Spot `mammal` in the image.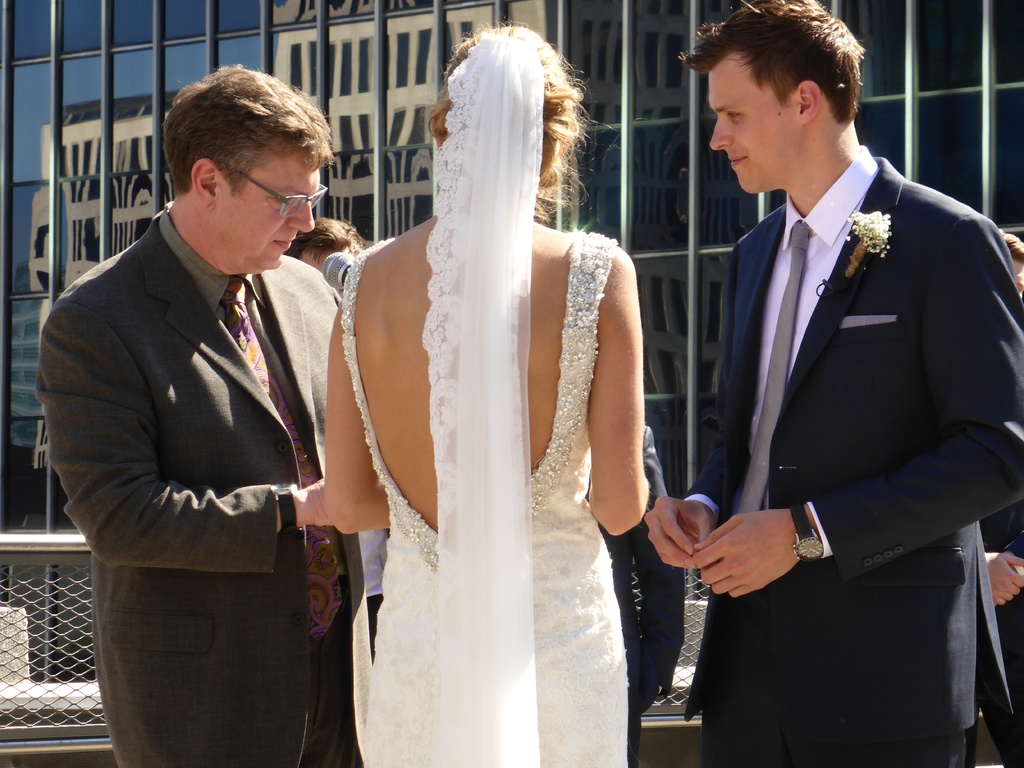
`mammal` found at region(643, 0, 1023, 767).
